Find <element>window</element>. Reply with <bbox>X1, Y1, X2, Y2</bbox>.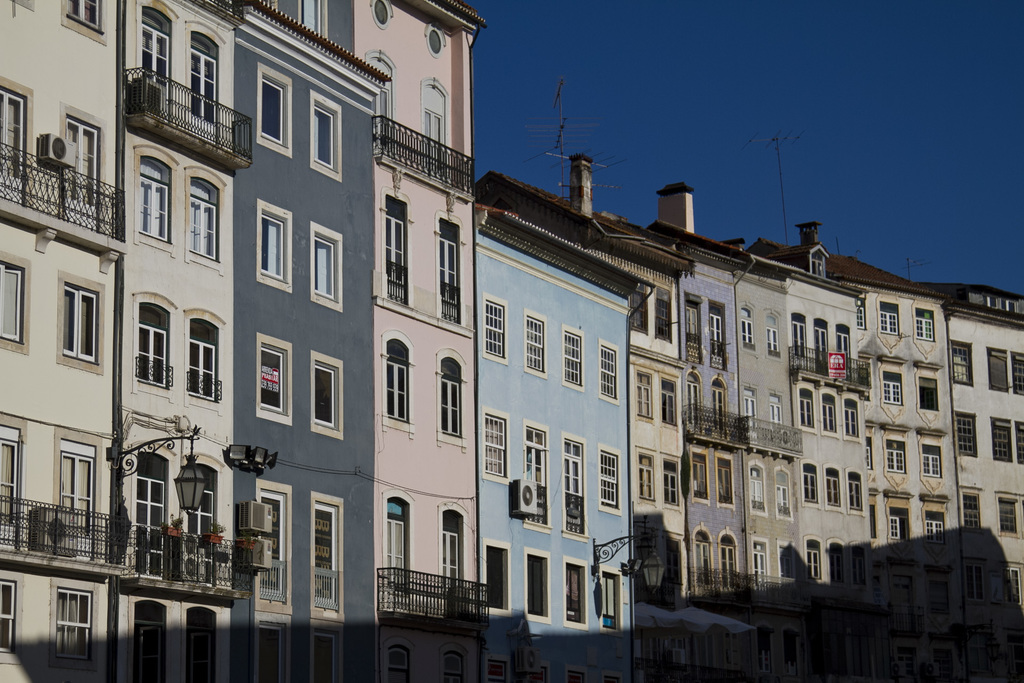
<bbox>140, 458, 166, 579</bbox>.
